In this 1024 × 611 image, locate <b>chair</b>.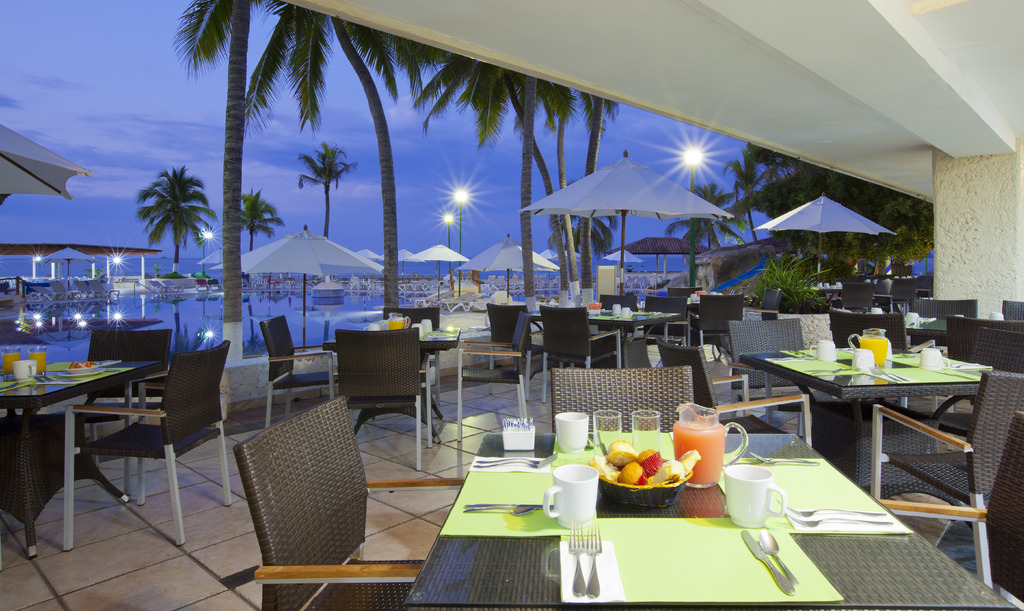
Bounding box: region(260, 315, 345, 424).
